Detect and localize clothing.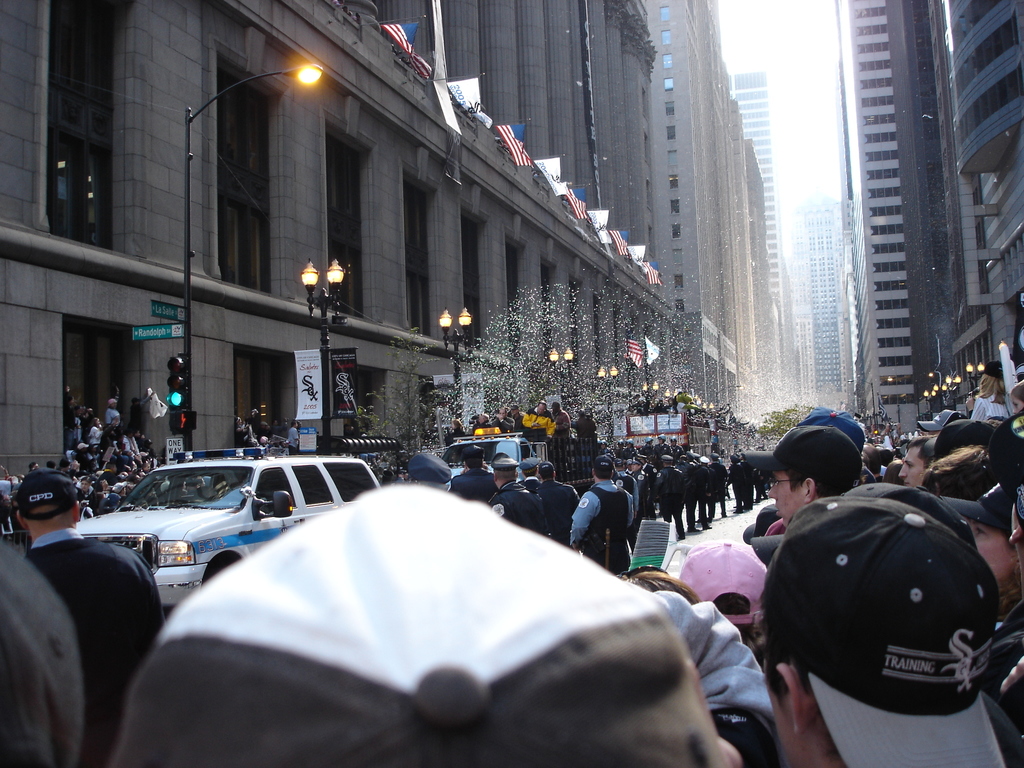
Localized at 676 535 765 622.
